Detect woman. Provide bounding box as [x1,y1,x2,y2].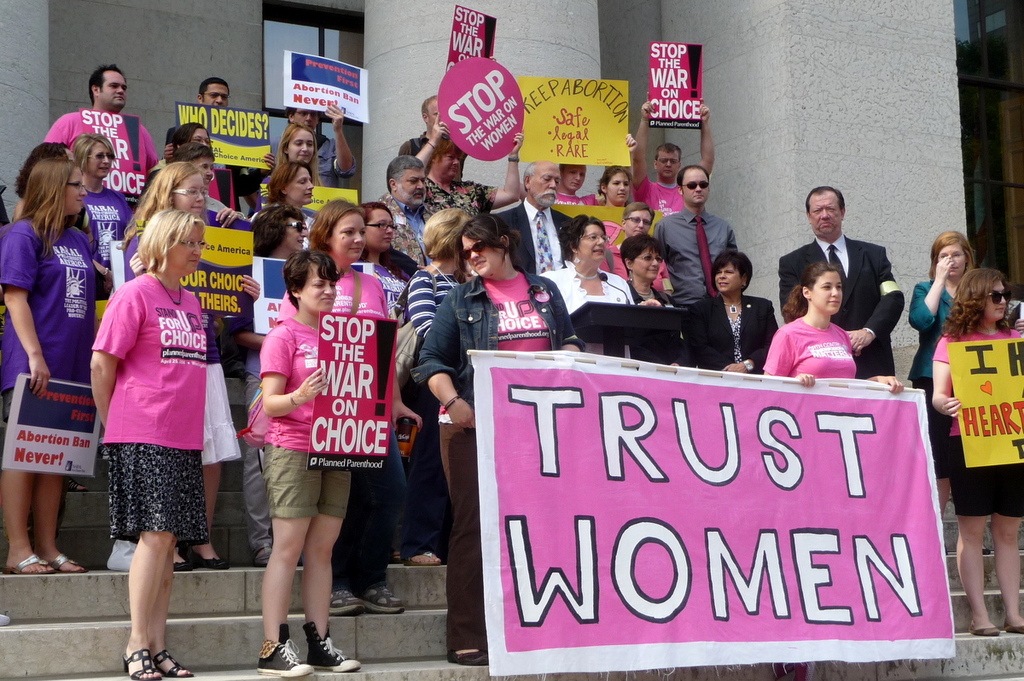
[628,236,679,310].
